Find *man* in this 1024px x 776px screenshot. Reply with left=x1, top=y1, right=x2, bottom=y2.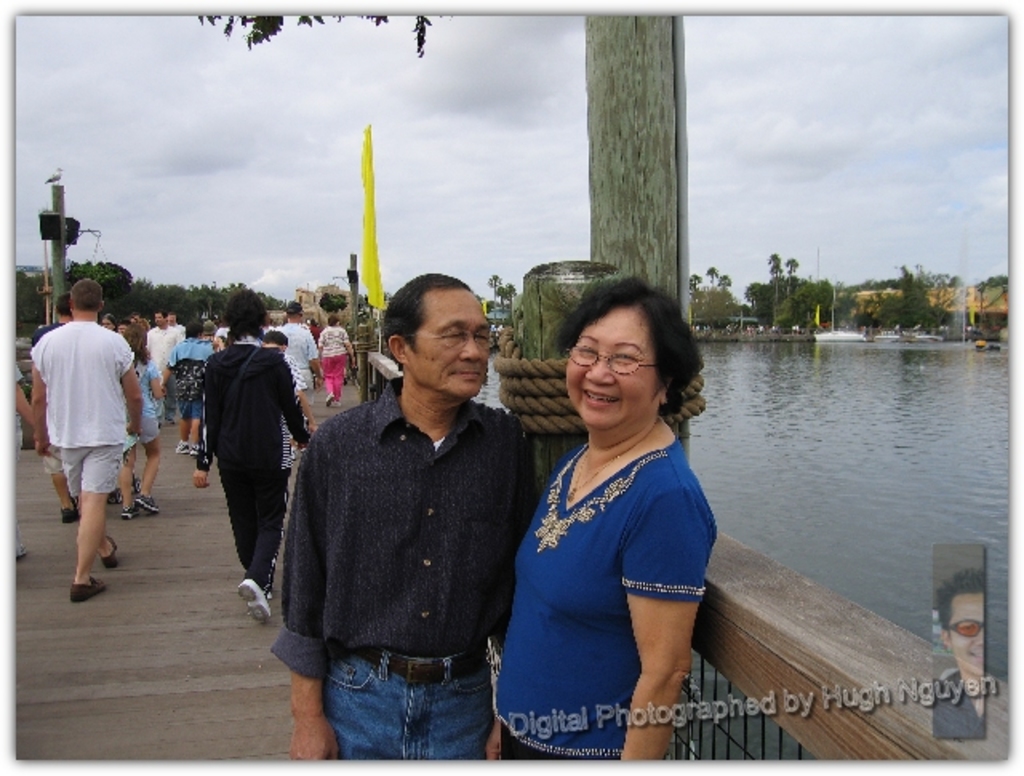
left=269, top=274, right=547, bottom=758.
